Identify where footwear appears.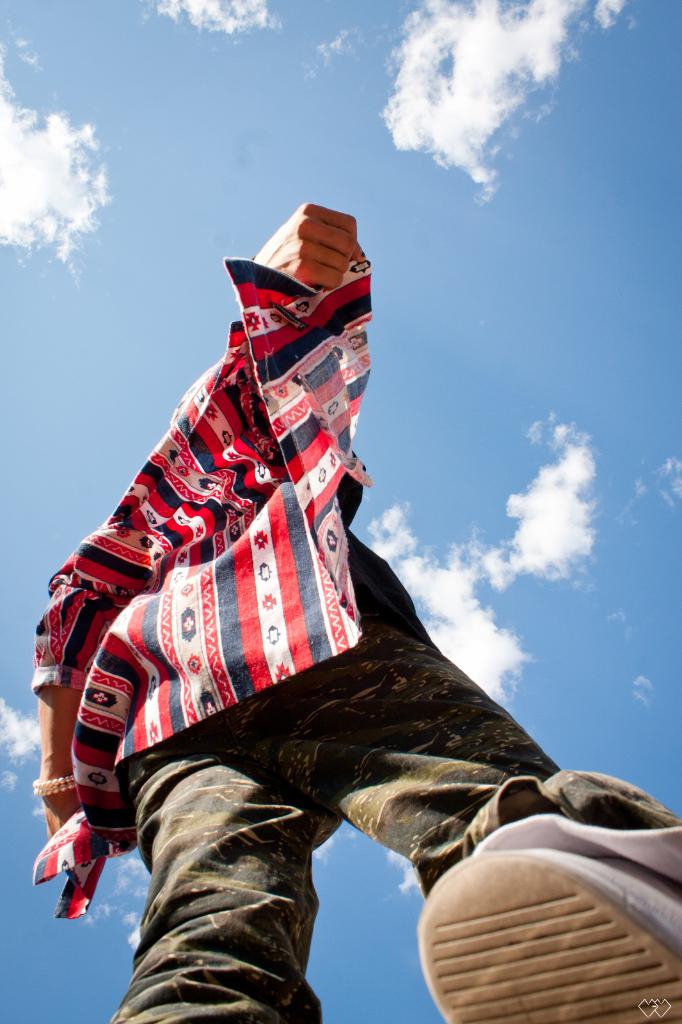
Appears at region(422, 843, 681, 1023).
